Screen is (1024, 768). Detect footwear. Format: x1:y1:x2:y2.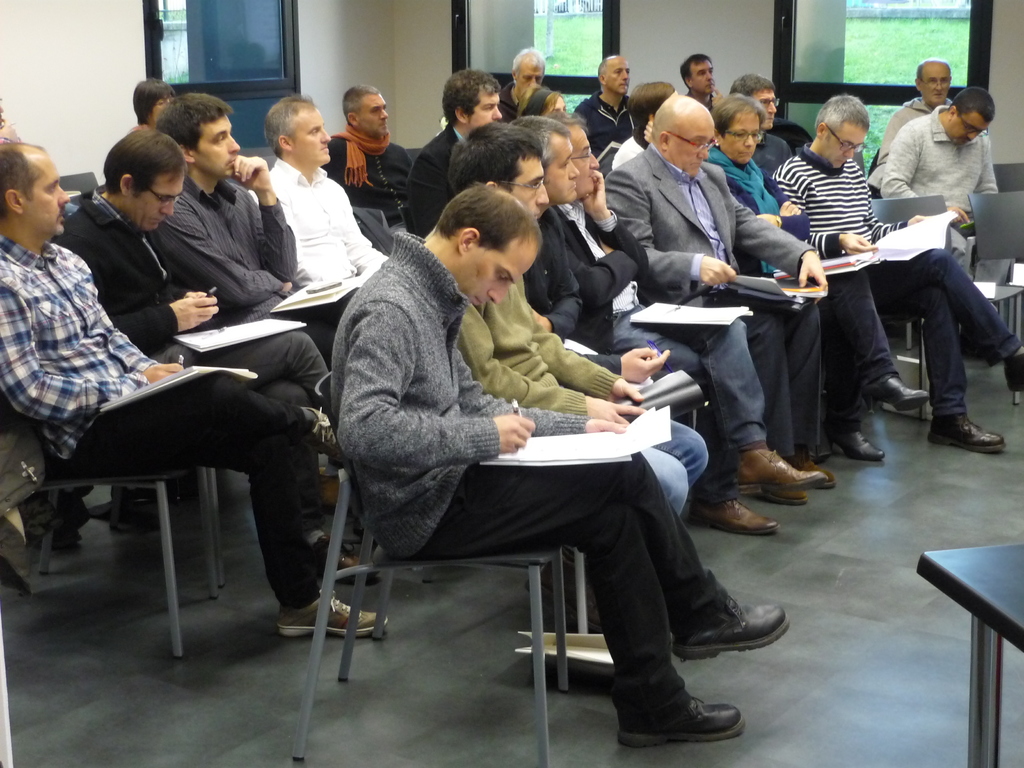
833:424:887:459.
